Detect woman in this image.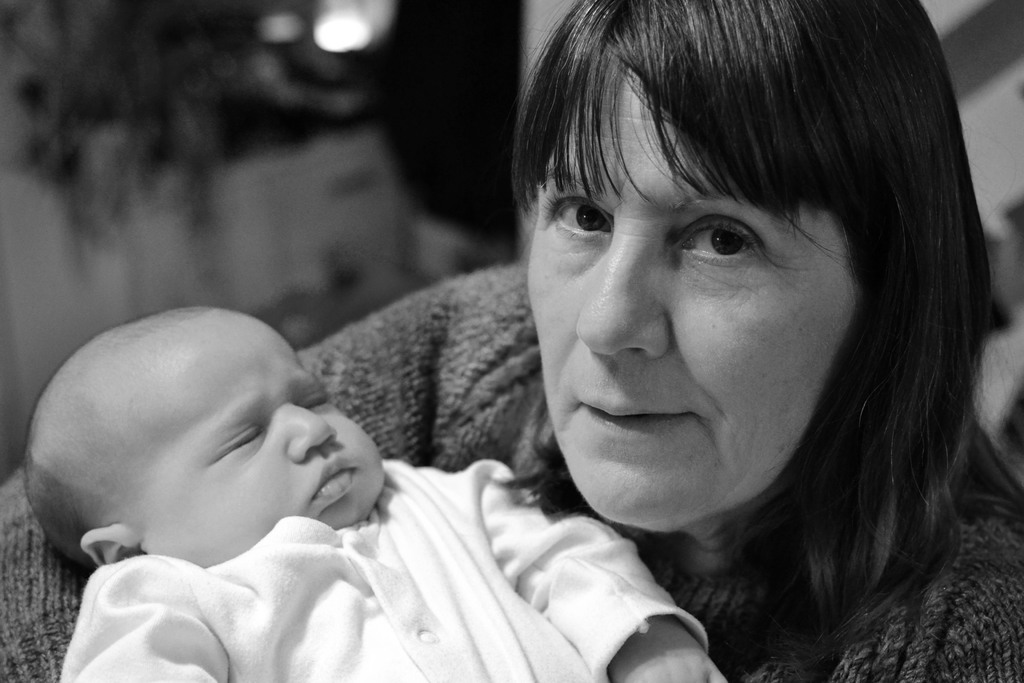
Detection: 117/40/991/679.
